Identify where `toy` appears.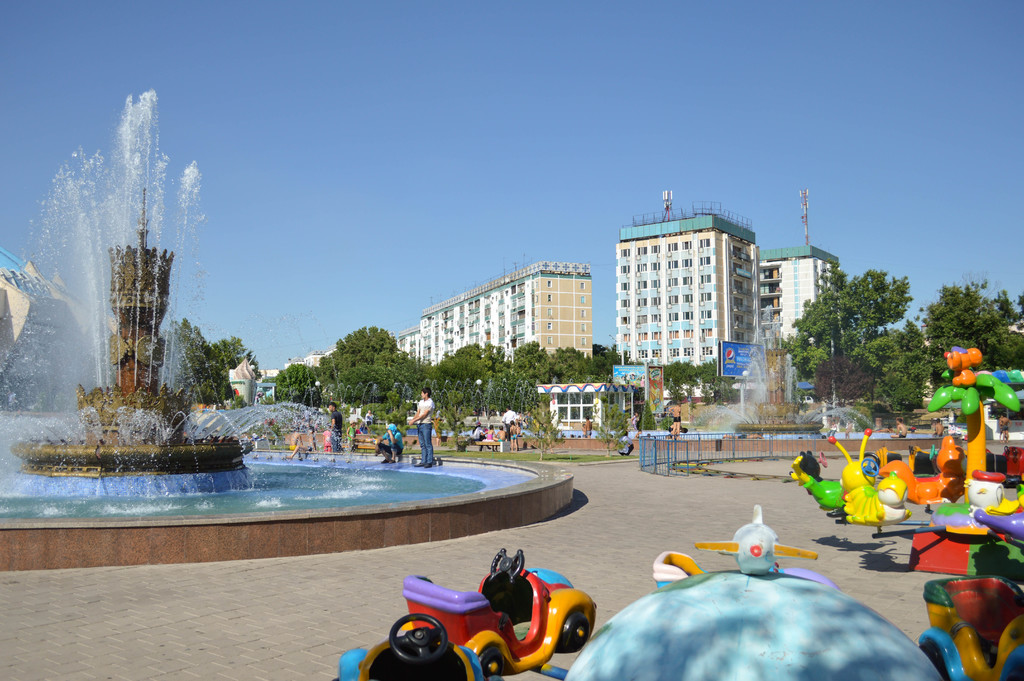
Appears at (left=374, top=552, right=596, bottom=667).
